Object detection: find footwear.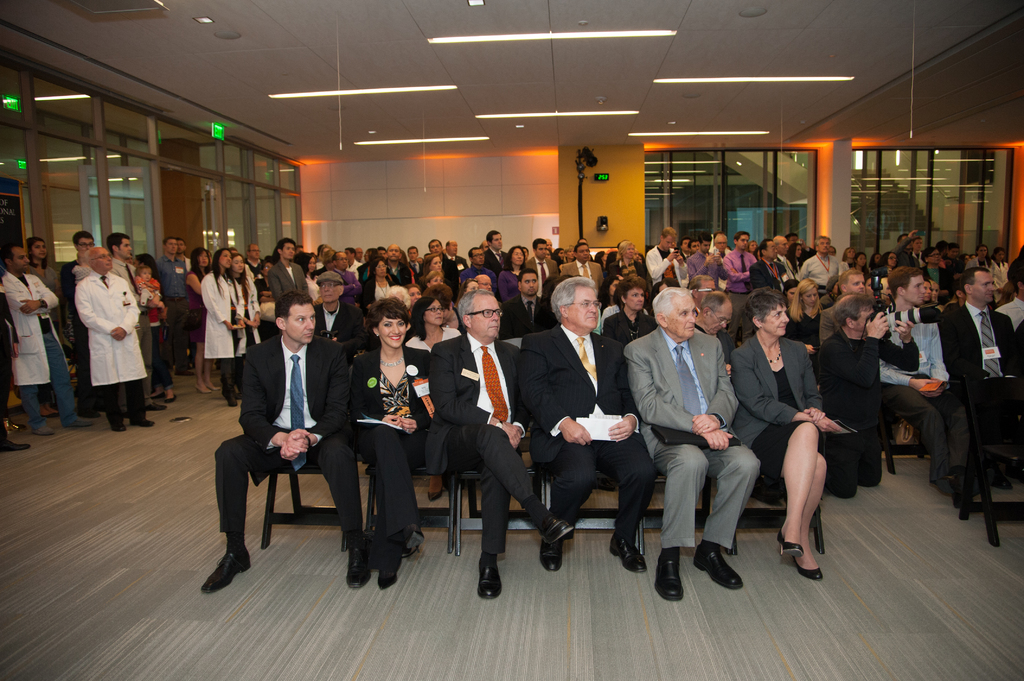
[left=153, top=394, right=162, bottom=398].
